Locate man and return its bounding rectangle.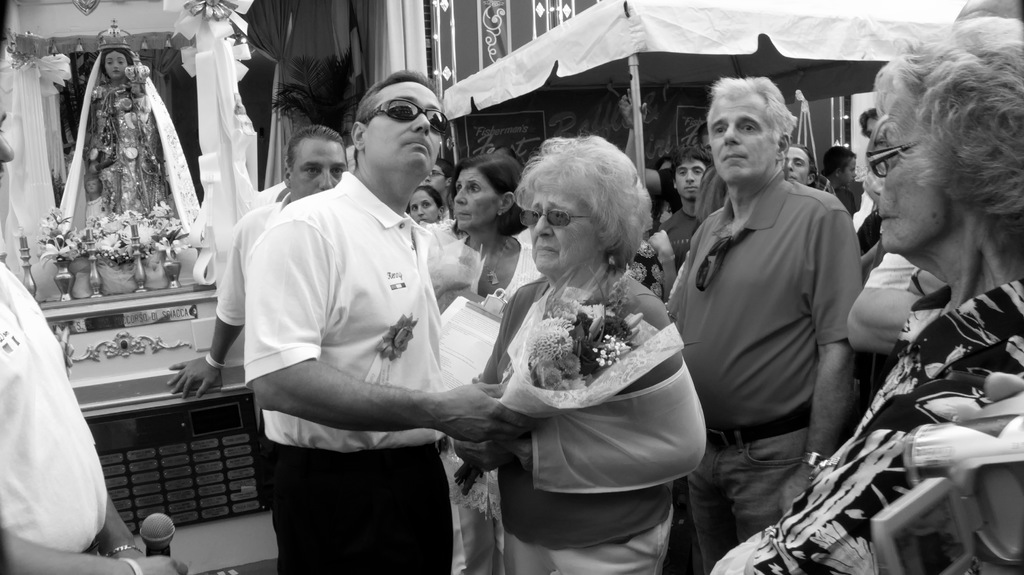
[x1=0, y1=98, x2=184, y2=574].
